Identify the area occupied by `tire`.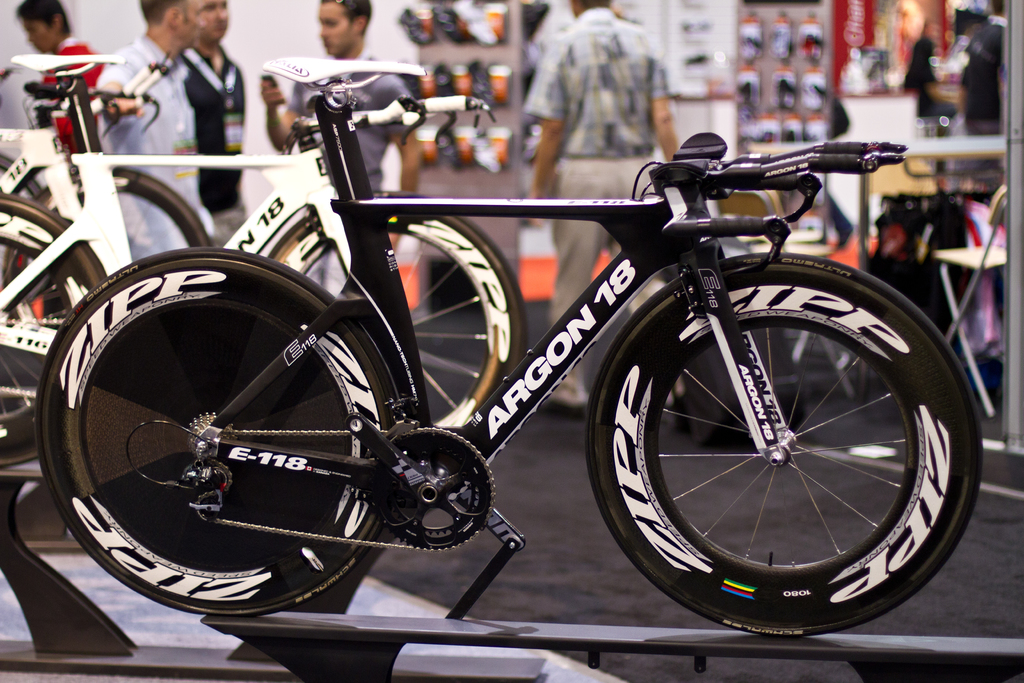
Area: left=0, top=152, right=216, bottom=368.
